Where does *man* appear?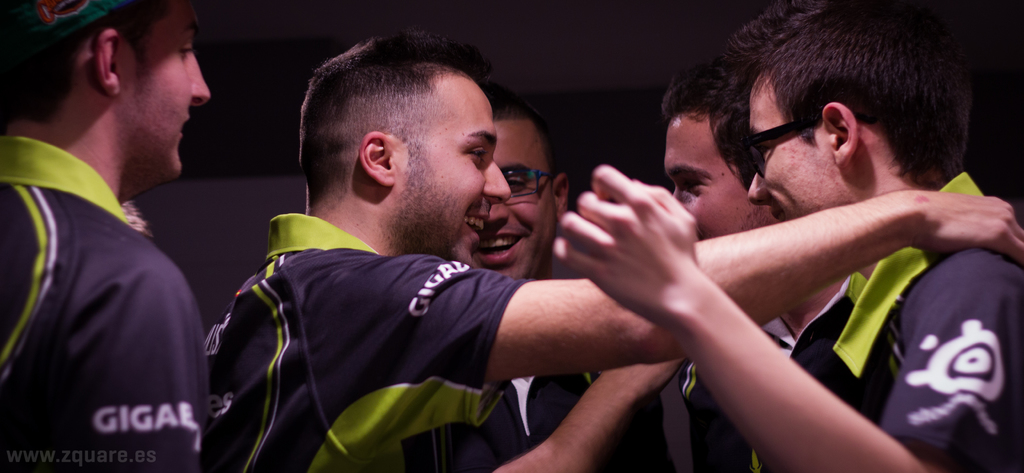
Appears at detection(648, 76, 904, 472).
